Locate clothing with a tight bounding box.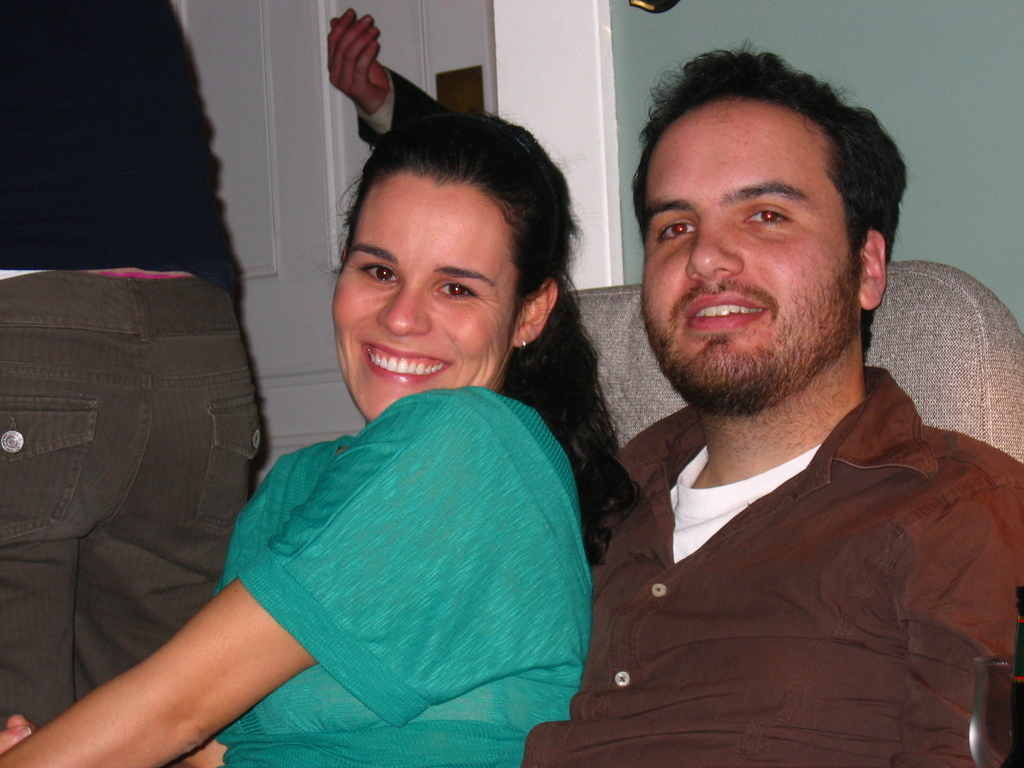
Rect(216, 385, 596, 767).
